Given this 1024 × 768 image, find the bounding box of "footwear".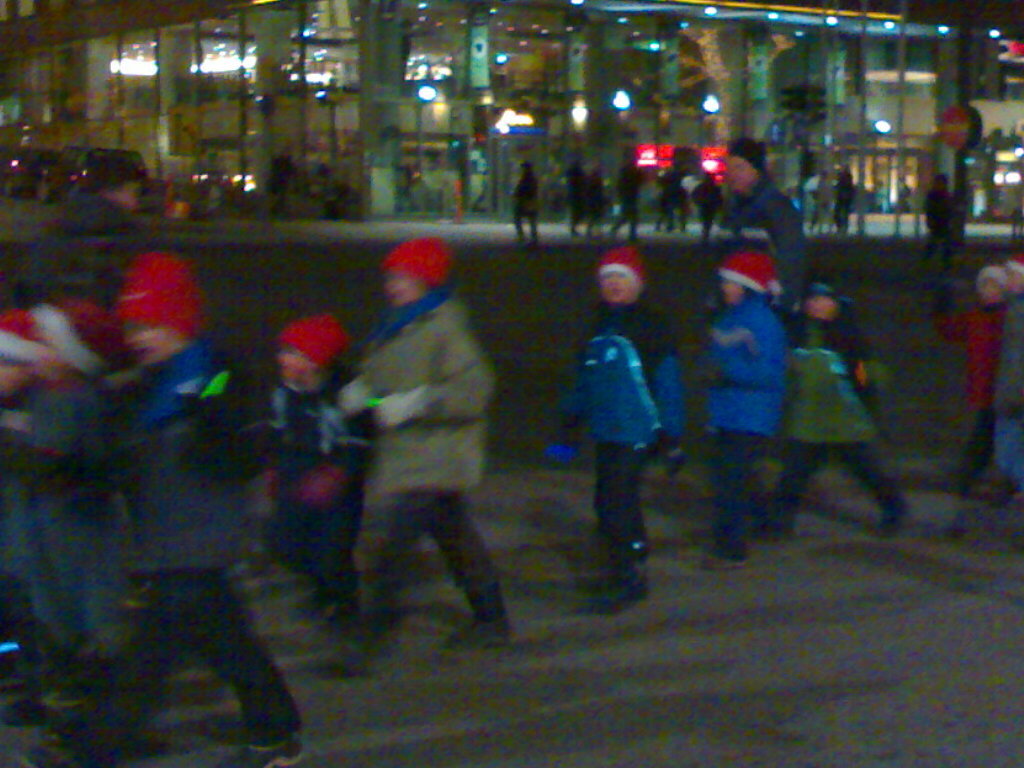
Rect(314, 633, 398, 674).
